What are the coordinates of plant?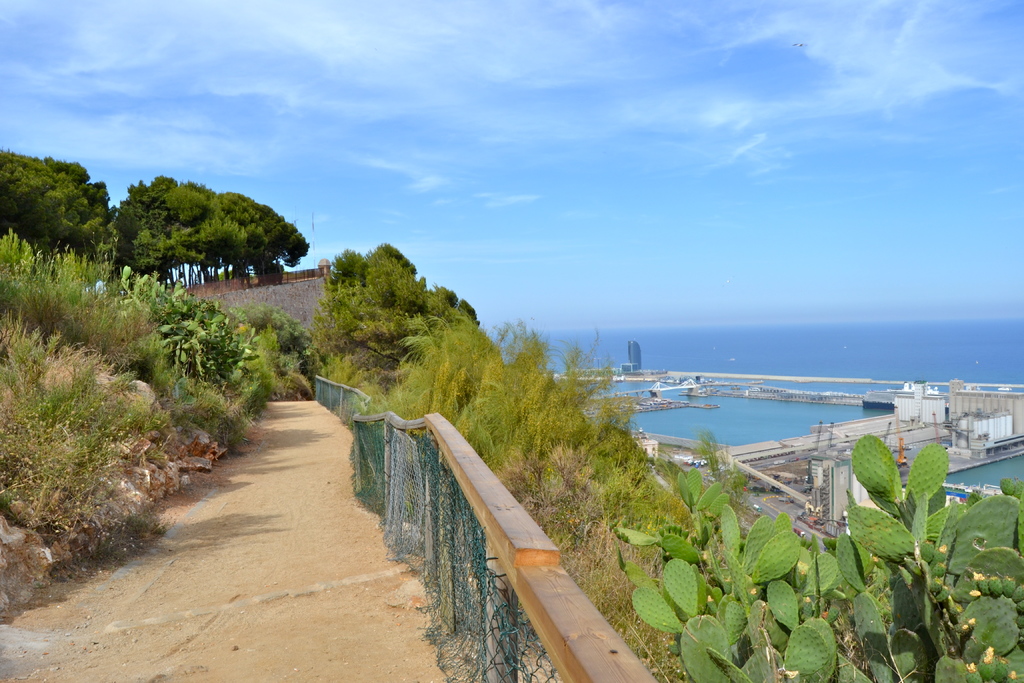
(582, 406, 999, 669).
